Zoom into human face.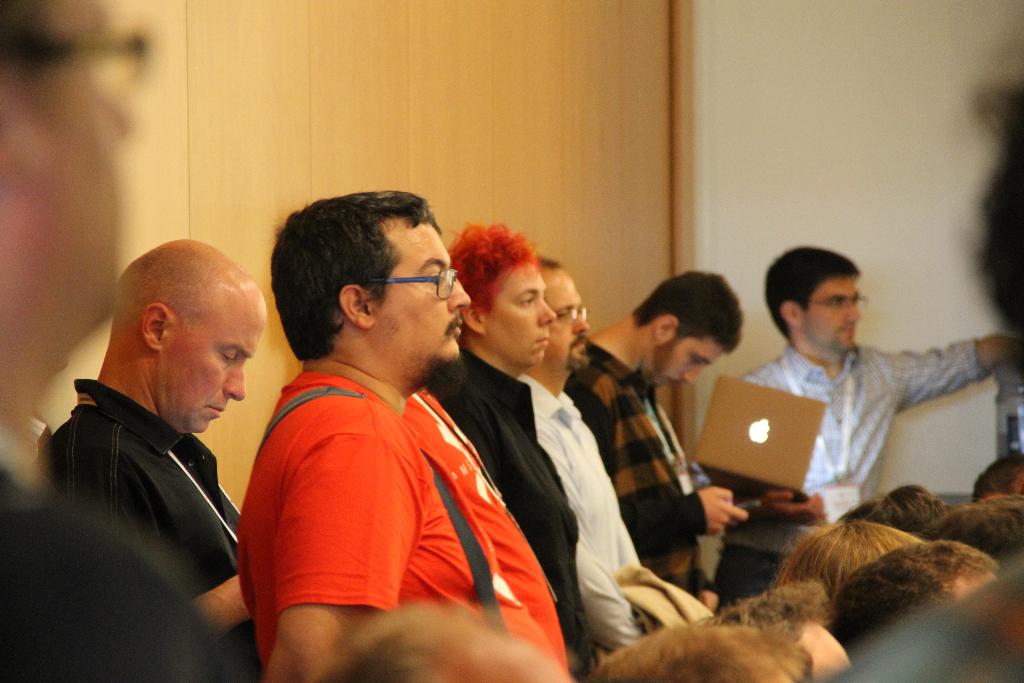
Zoom target: 797, 281, 863, 352.
